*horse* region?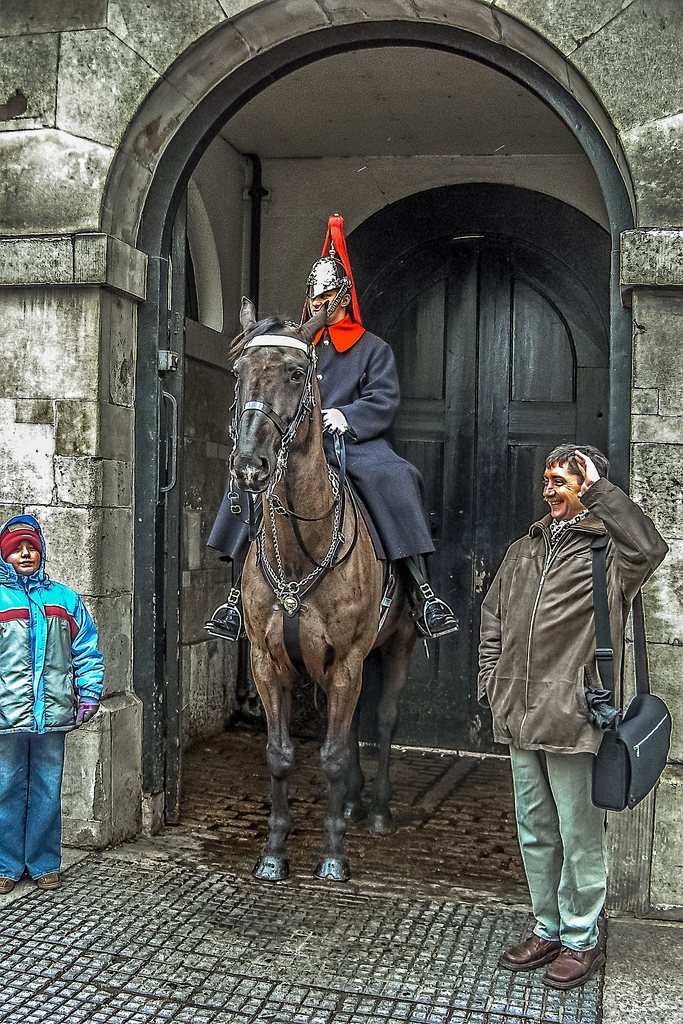
{"left": 227, "top": 295, "right": 423, "bottom": 884}
